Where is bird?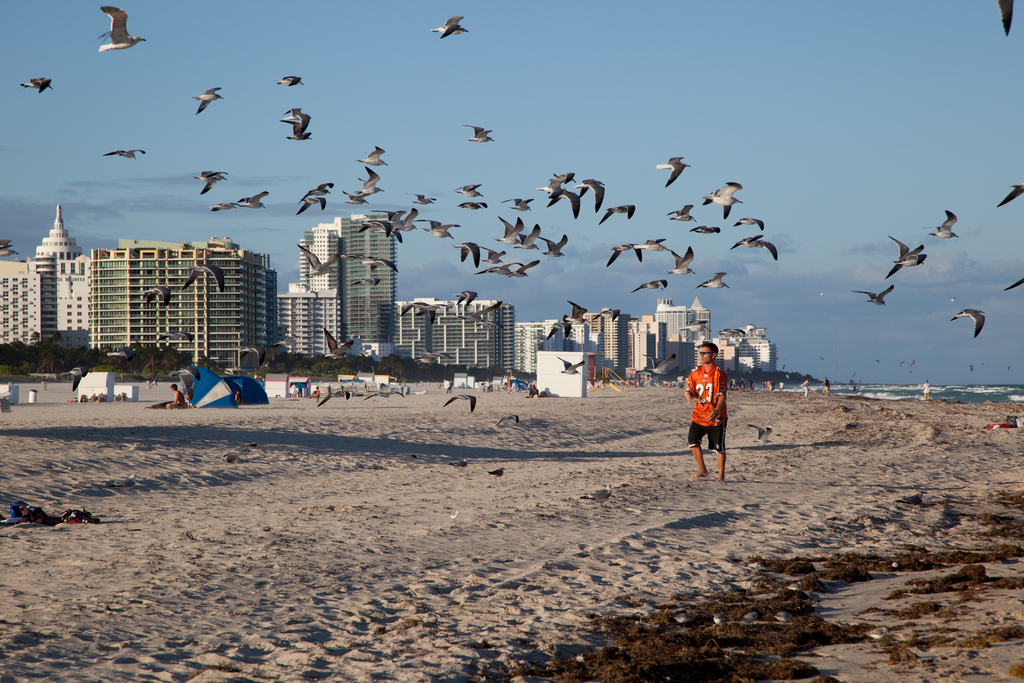
bbox=(601, 204, 638, 222).
